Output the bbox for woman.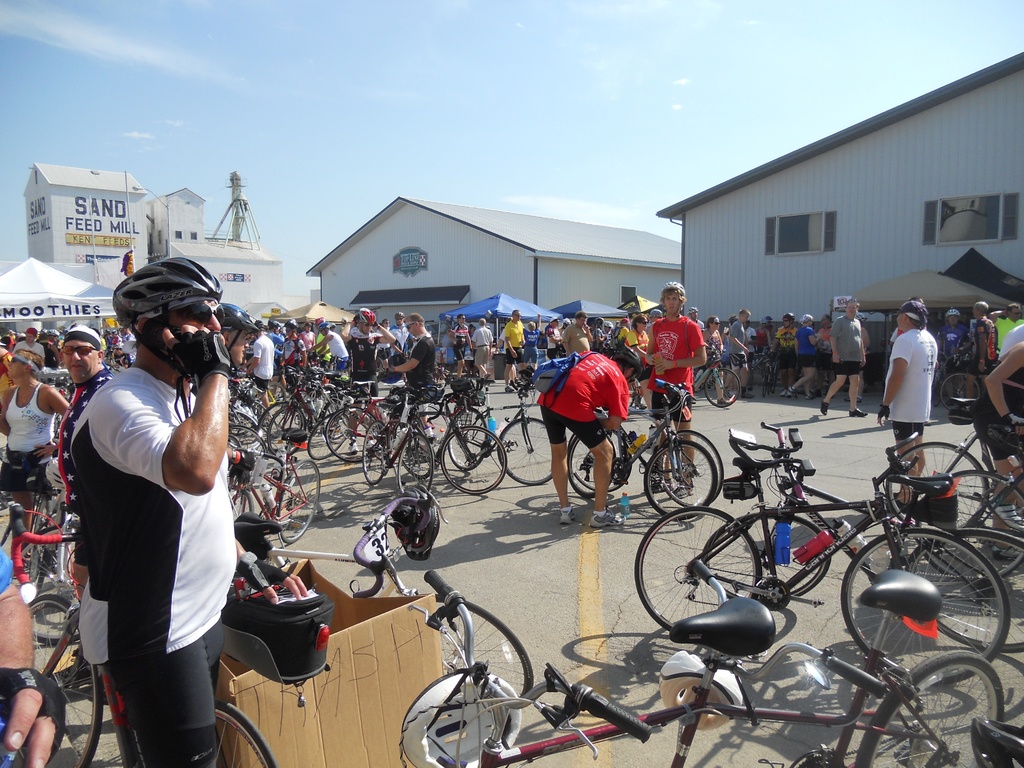
box(0, 348, 68, 463).
